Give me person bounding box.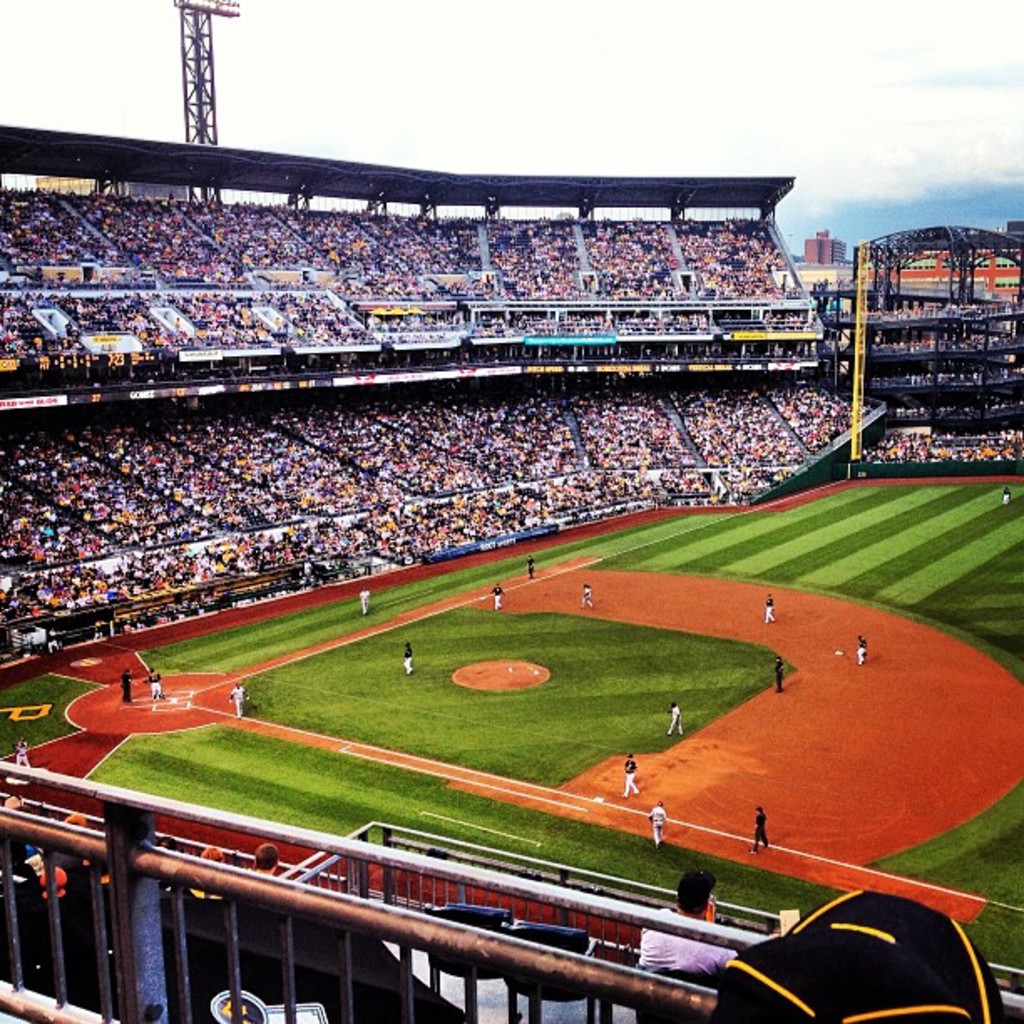
(624, 760, 641, 798).
